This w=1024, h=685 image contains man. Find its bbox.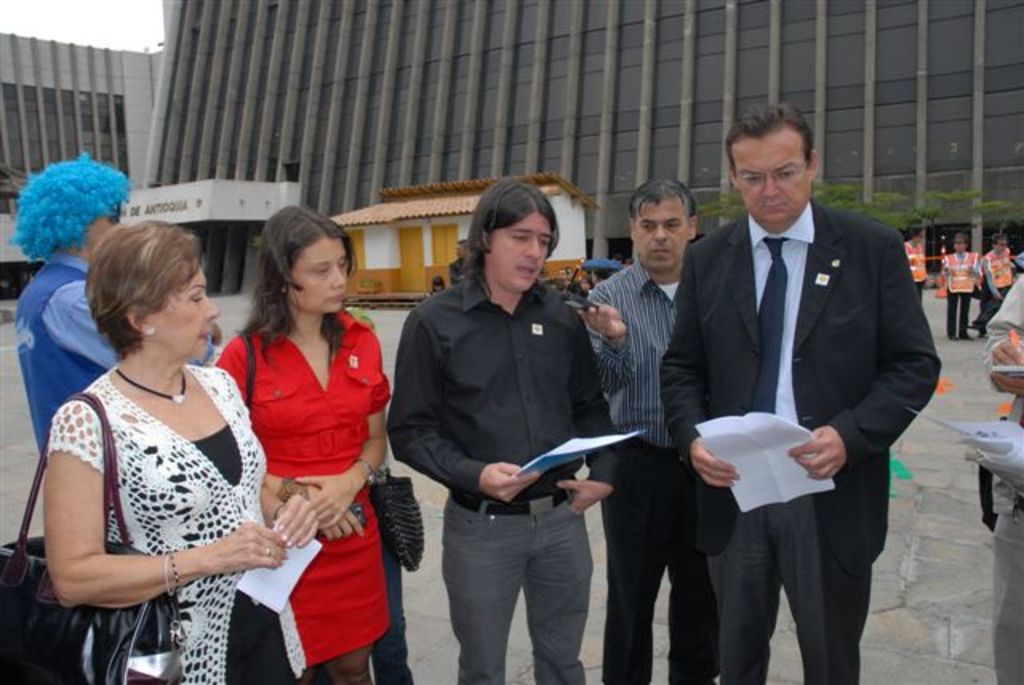
662/88/944/684.
